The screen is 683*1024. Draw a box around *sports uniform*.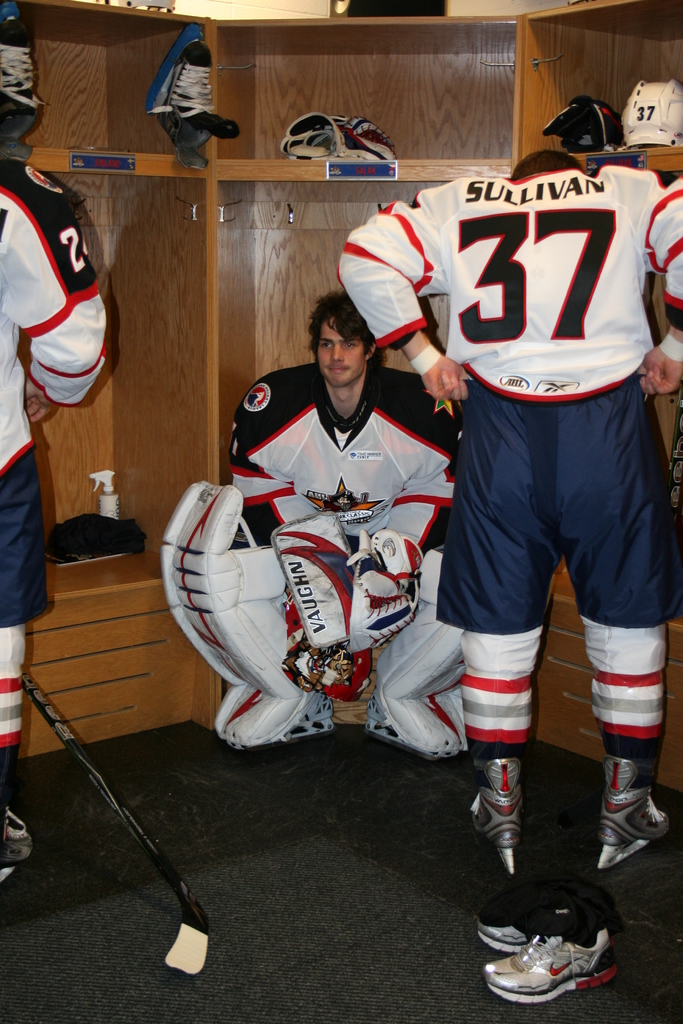
rect(0, 154, 115, 797).
